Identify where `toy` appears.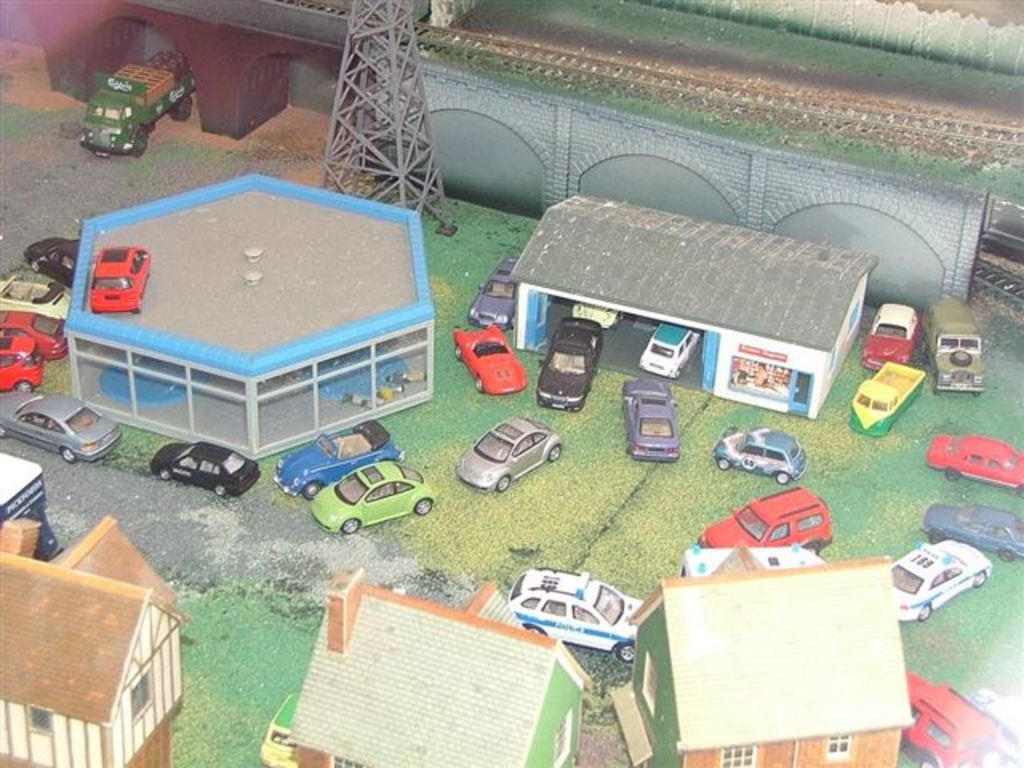
Appears at l=683, t=542, r=818, b=578.
